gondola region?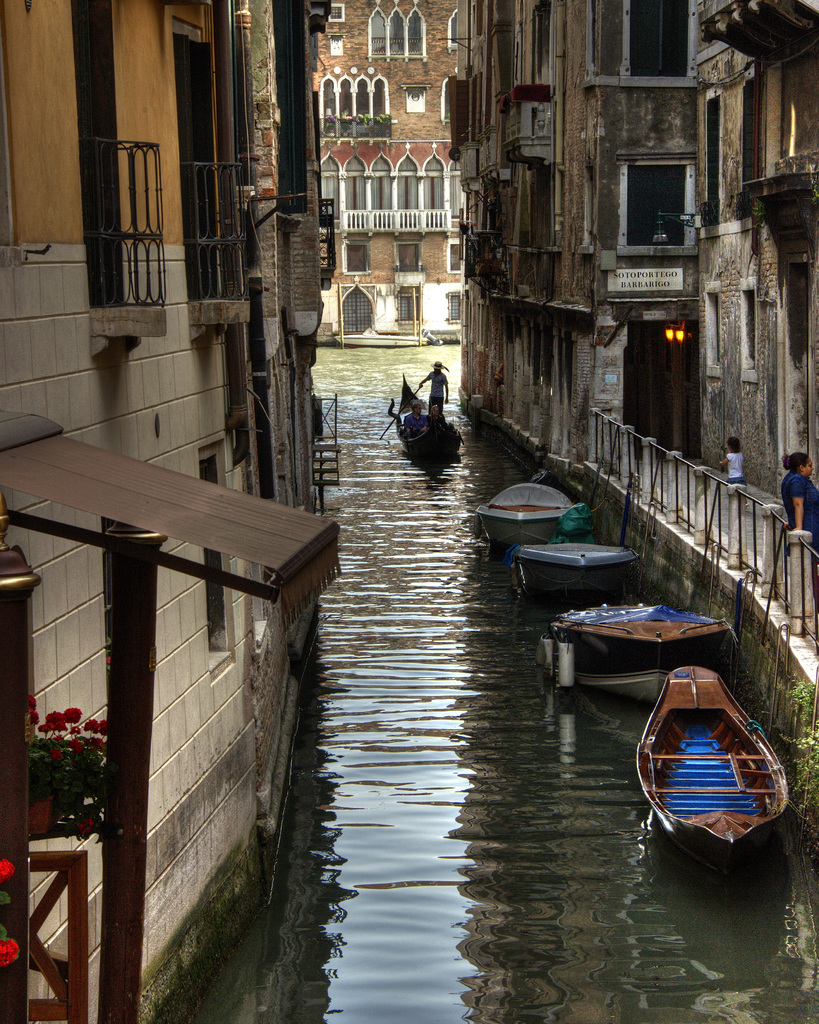
rect(394, 372, 459, 461)
